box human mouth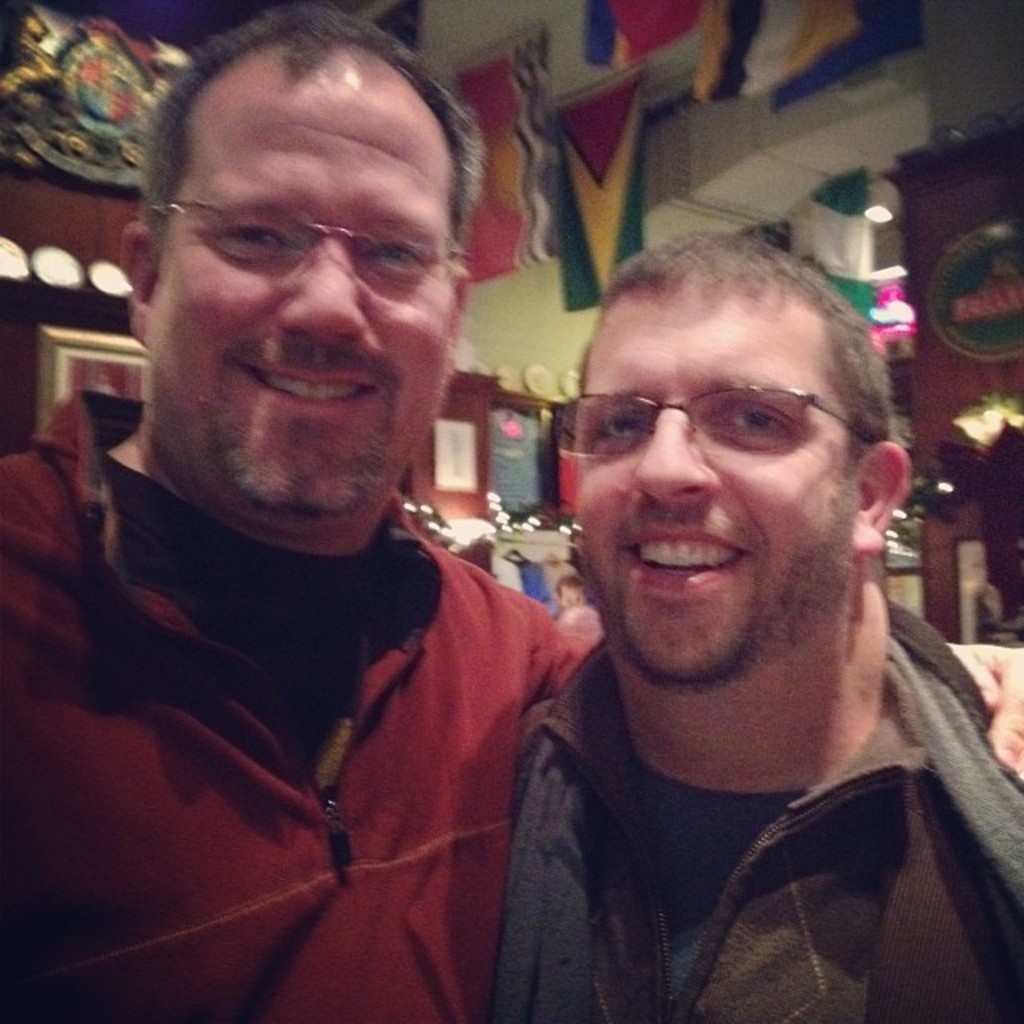
rect(232, 352, 381, 419)
